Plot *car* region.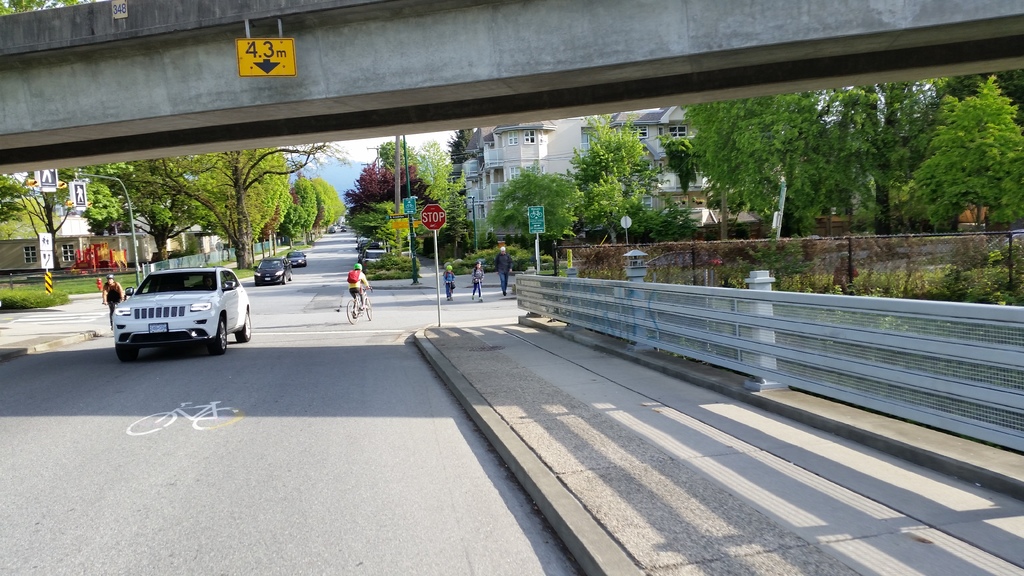
Plotted at 340:226:346:232.
